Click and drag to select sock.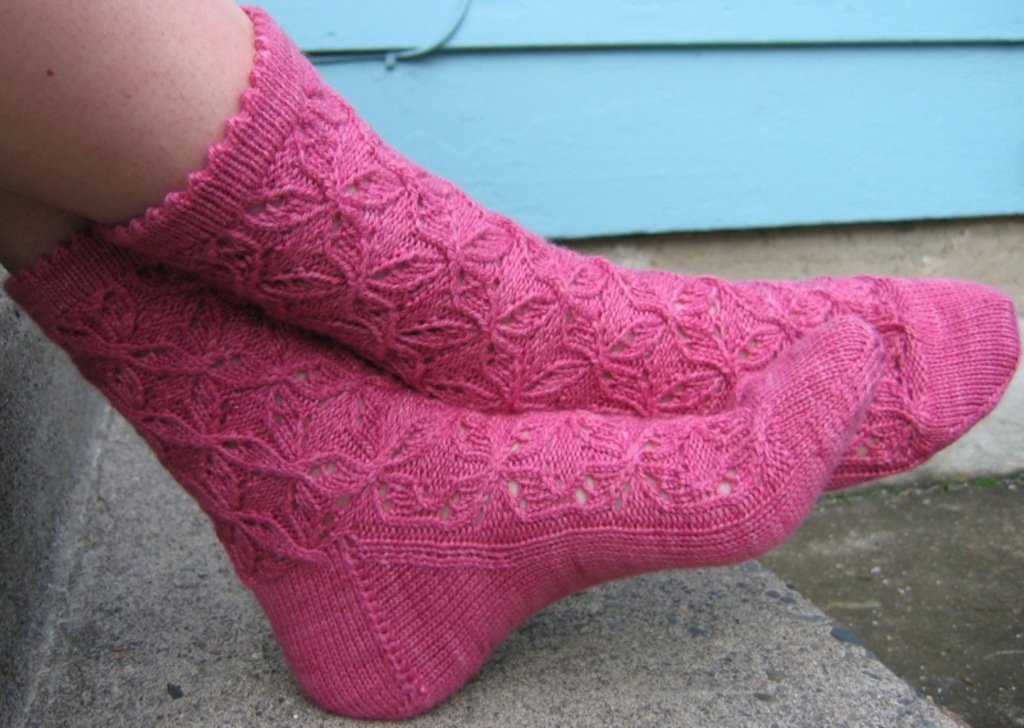
Selection: l=3, t=233, r=886, b=719.
